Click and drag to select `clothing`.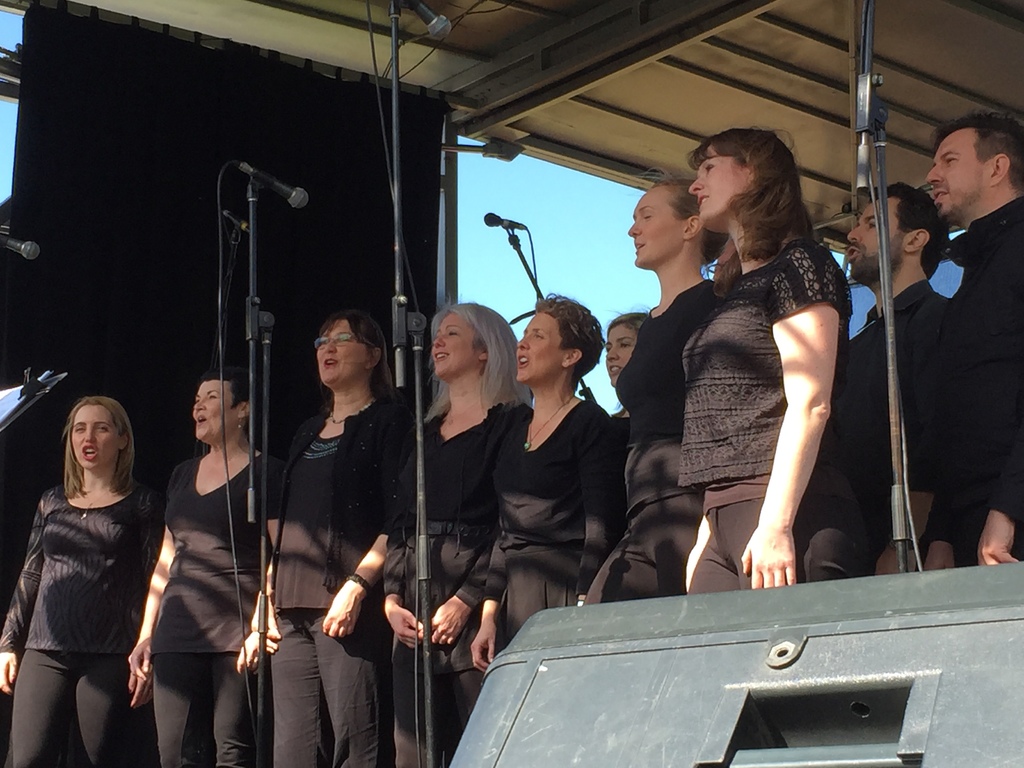
Selection: rect(268, 393, 415, 767).
